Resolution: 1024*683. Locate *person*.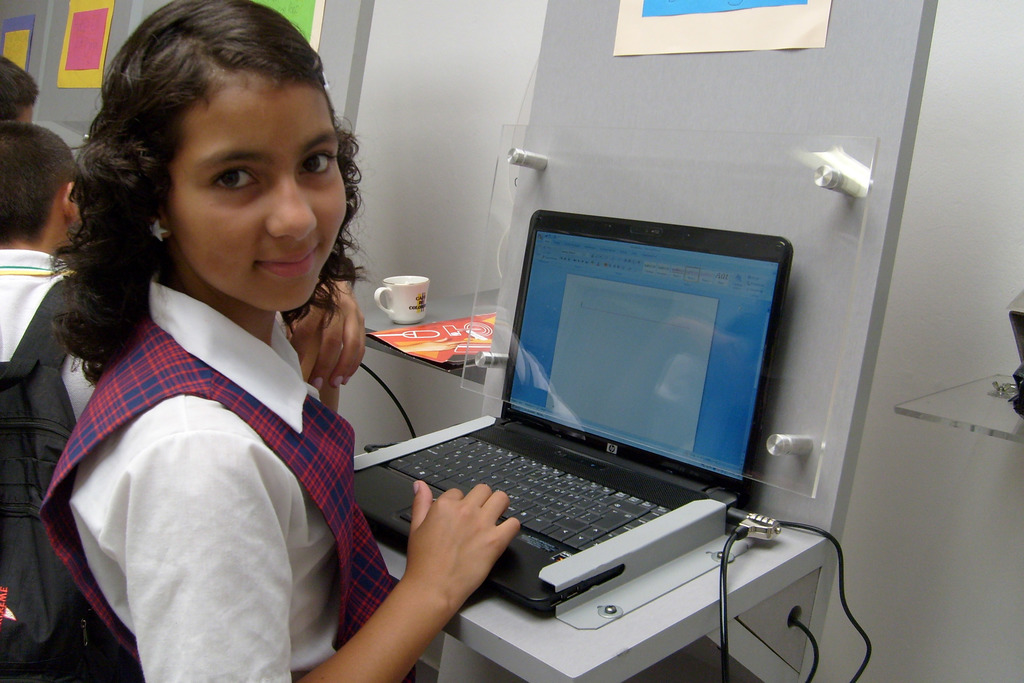
BBox(100, 75, 469, 682).
